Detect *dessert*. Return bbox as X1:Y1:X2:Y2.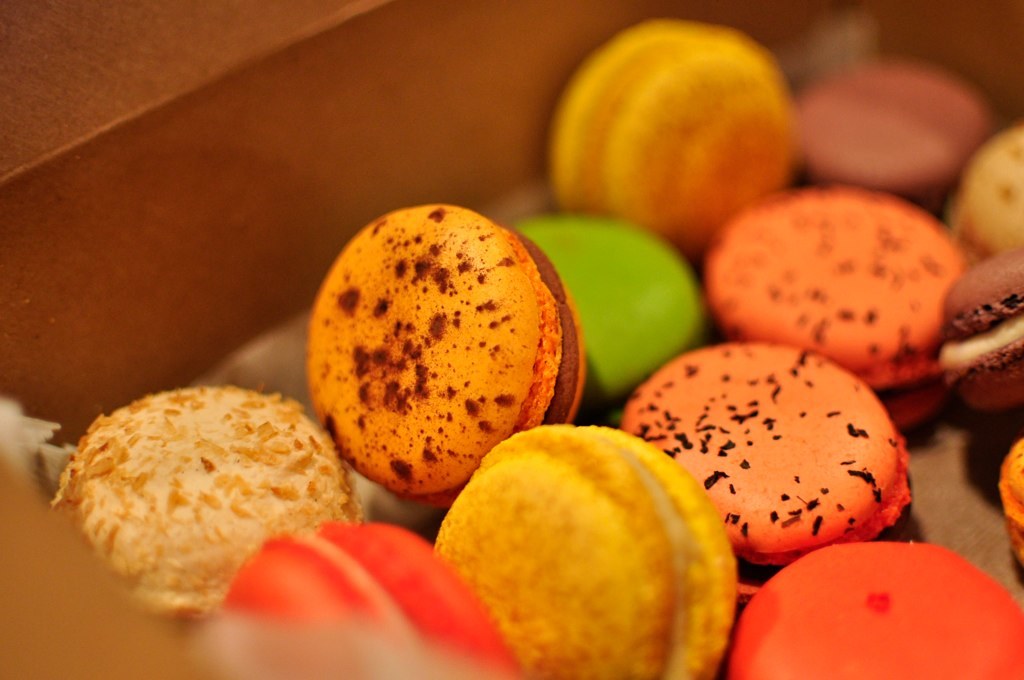
309:193:603:506.
